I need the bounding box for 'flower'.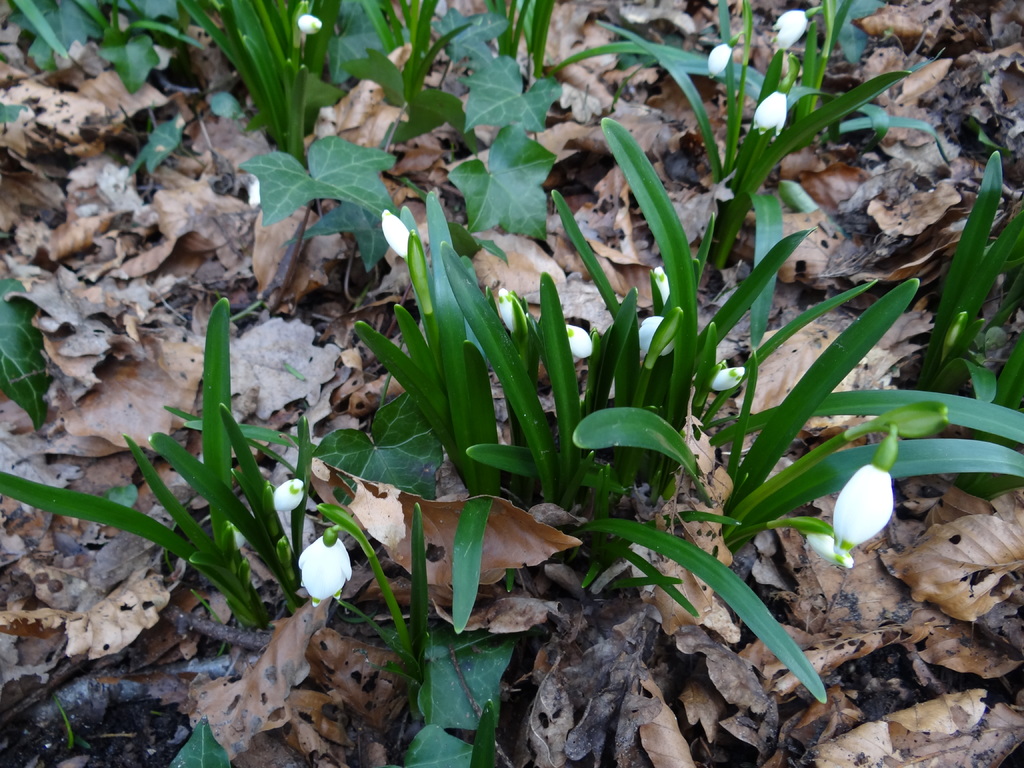
Here it is: [left=751, top=89, right=785, bottom=143].
